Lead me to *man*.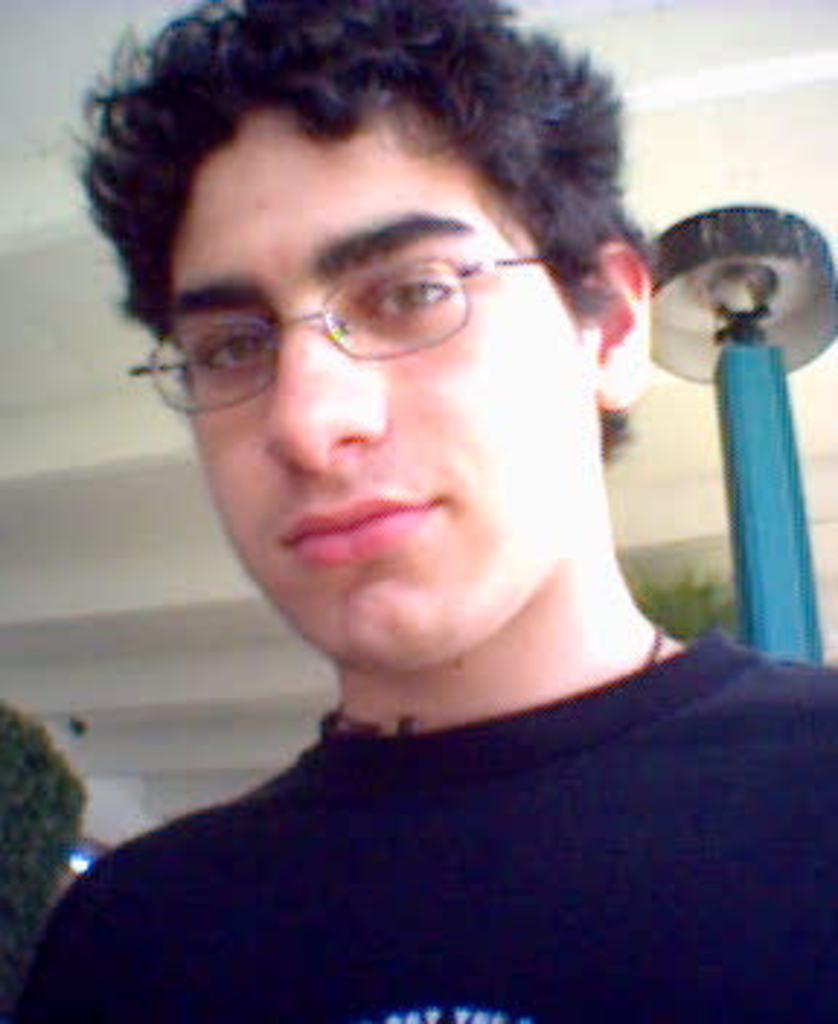
Lead to Rect(0, 12, 837, 983).
